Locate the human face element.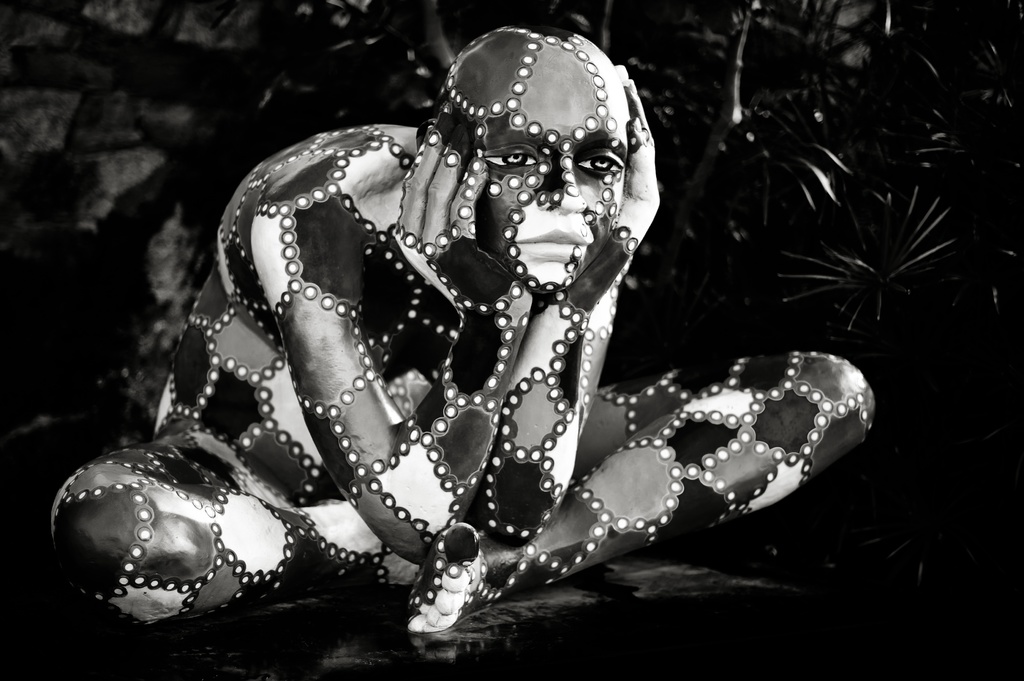
Element bbox: <region>467, 90, 627, 284</region>.
